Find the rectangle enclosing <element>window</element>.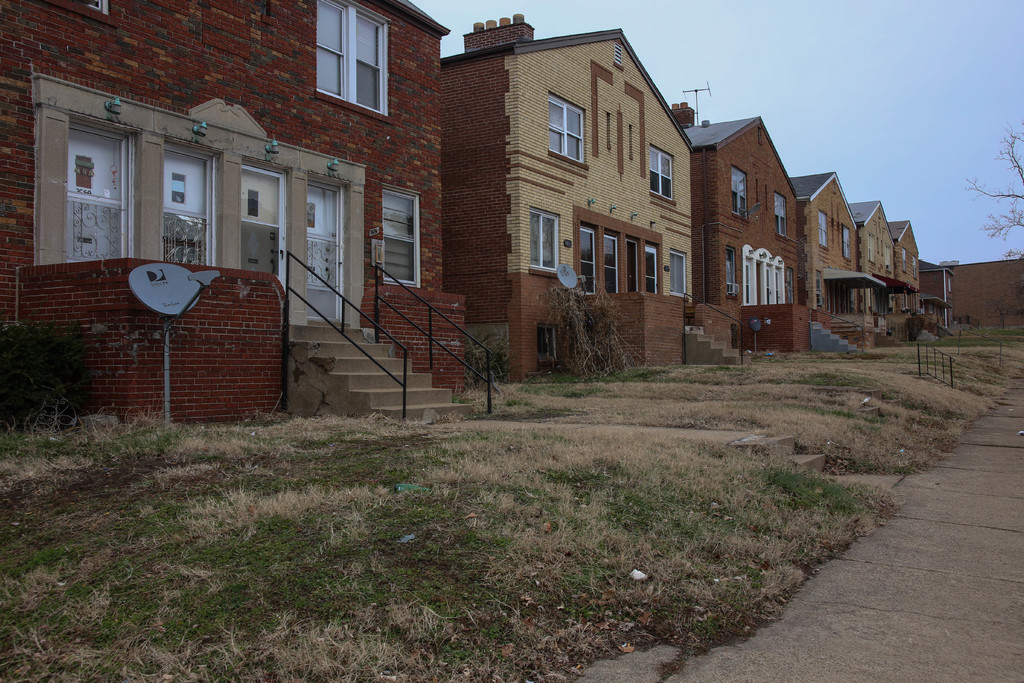
548/91/588/167.
